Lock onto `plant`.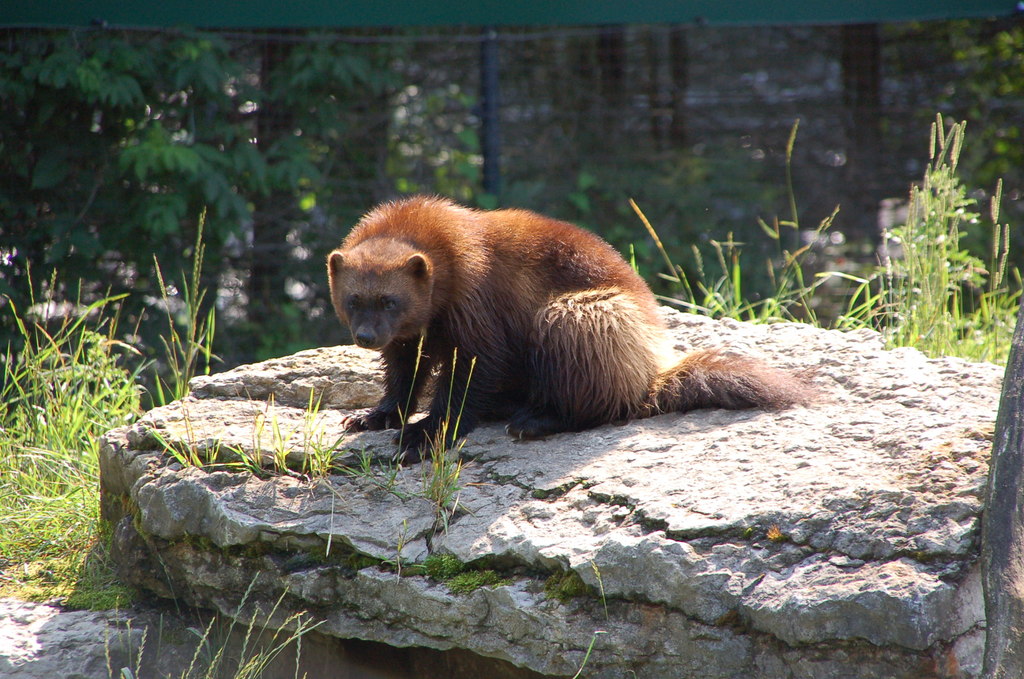
Locked: pyautogui.locateOnScreen(388, 521, 430, 574).
